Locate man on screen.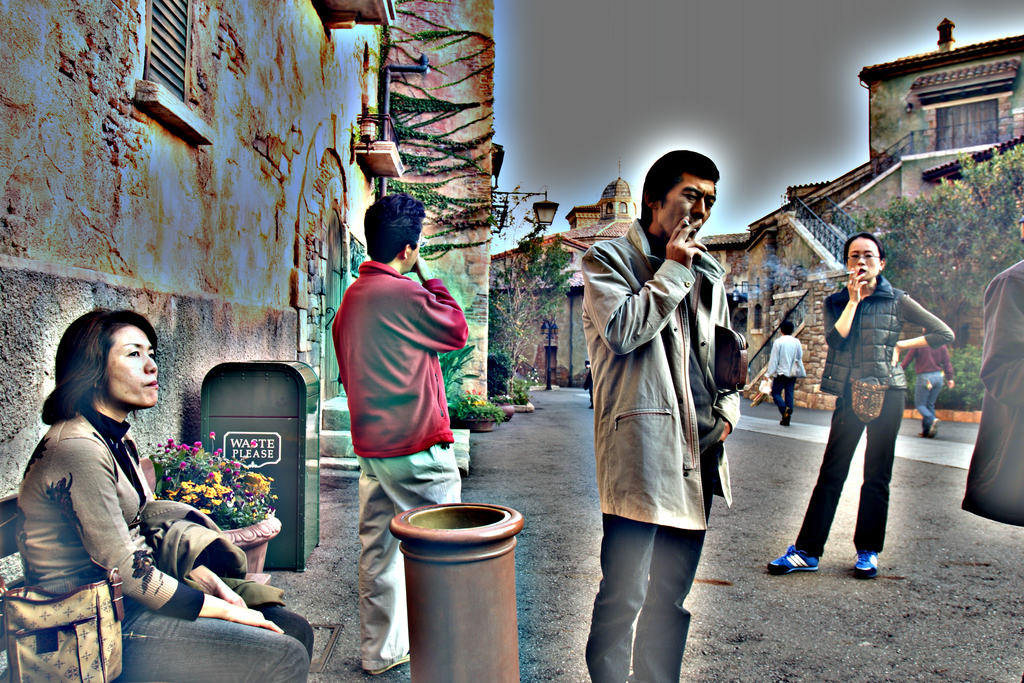
On screen at box=[901, 327, 954, 436].
